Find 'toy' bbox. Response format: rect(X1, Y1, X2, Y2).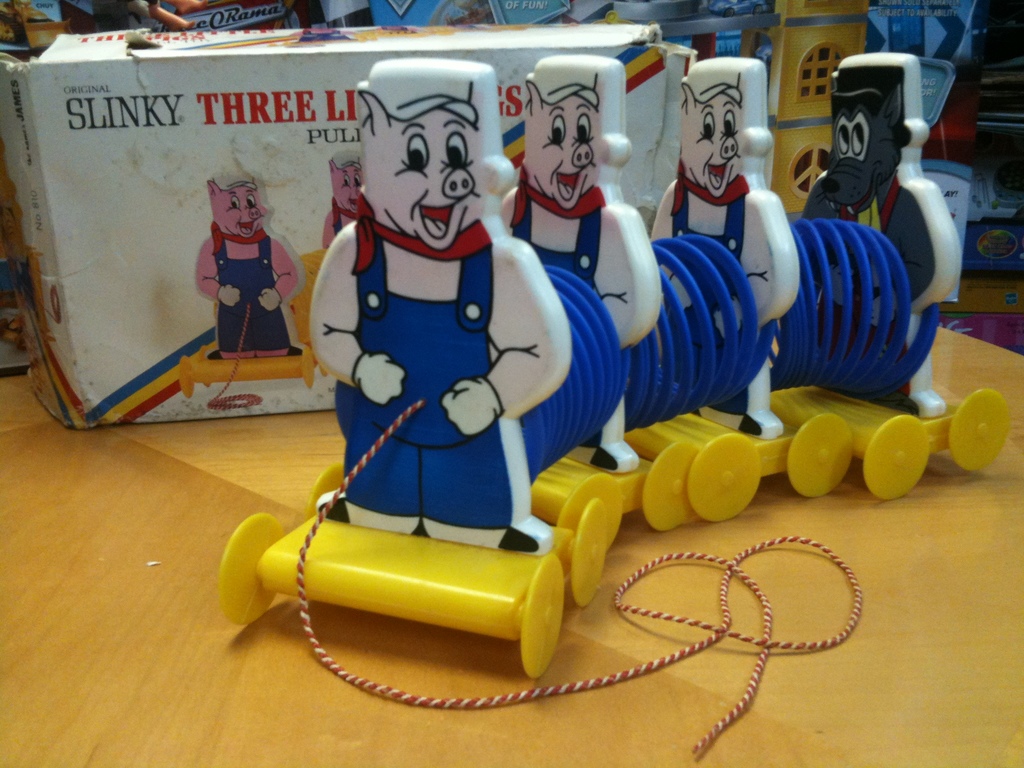
rect(323, 150, 362, 253).
